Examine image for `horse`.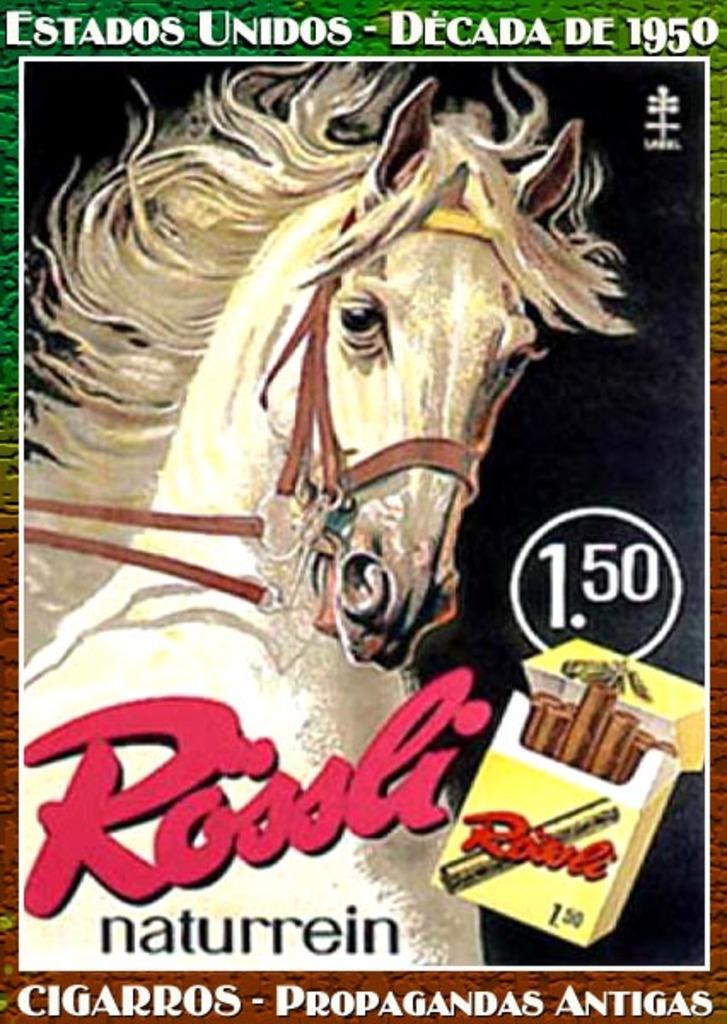
Examination result: 22,63,640,968.
